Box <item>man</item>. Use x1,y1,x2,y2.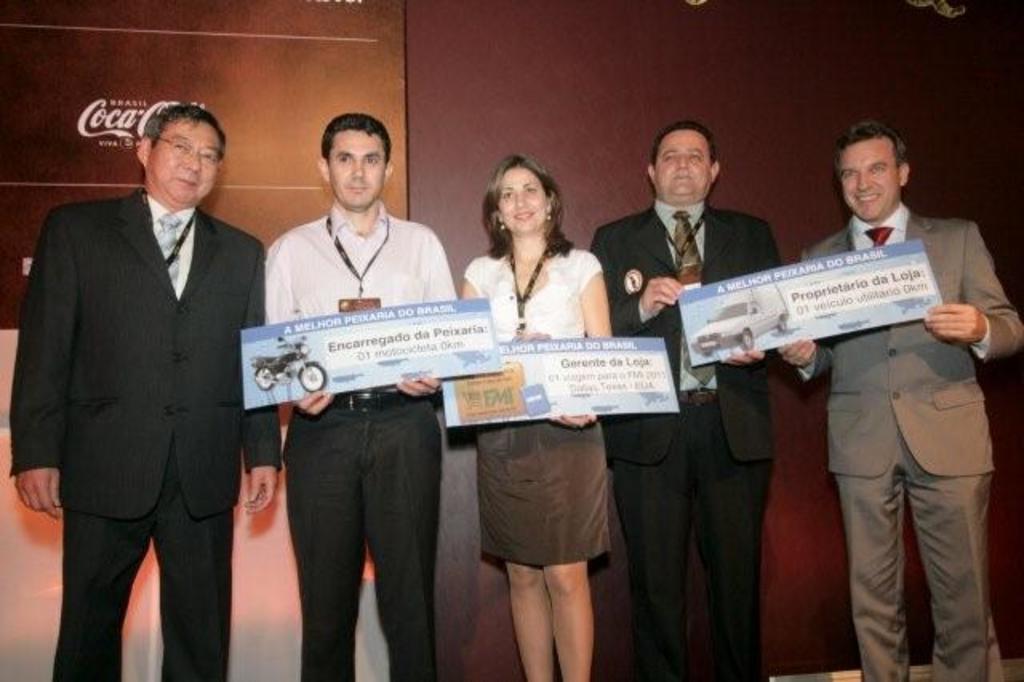
262,110,459,680.
